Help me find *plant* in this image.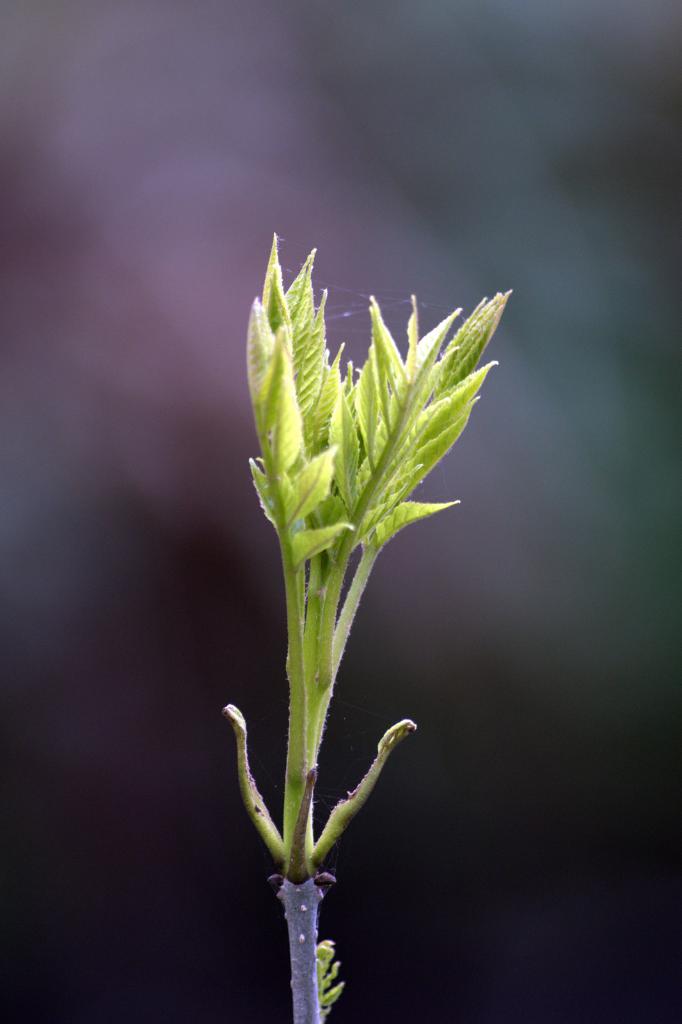
Found it: [x1=210, y1=200, x2=515, y2=1023].
